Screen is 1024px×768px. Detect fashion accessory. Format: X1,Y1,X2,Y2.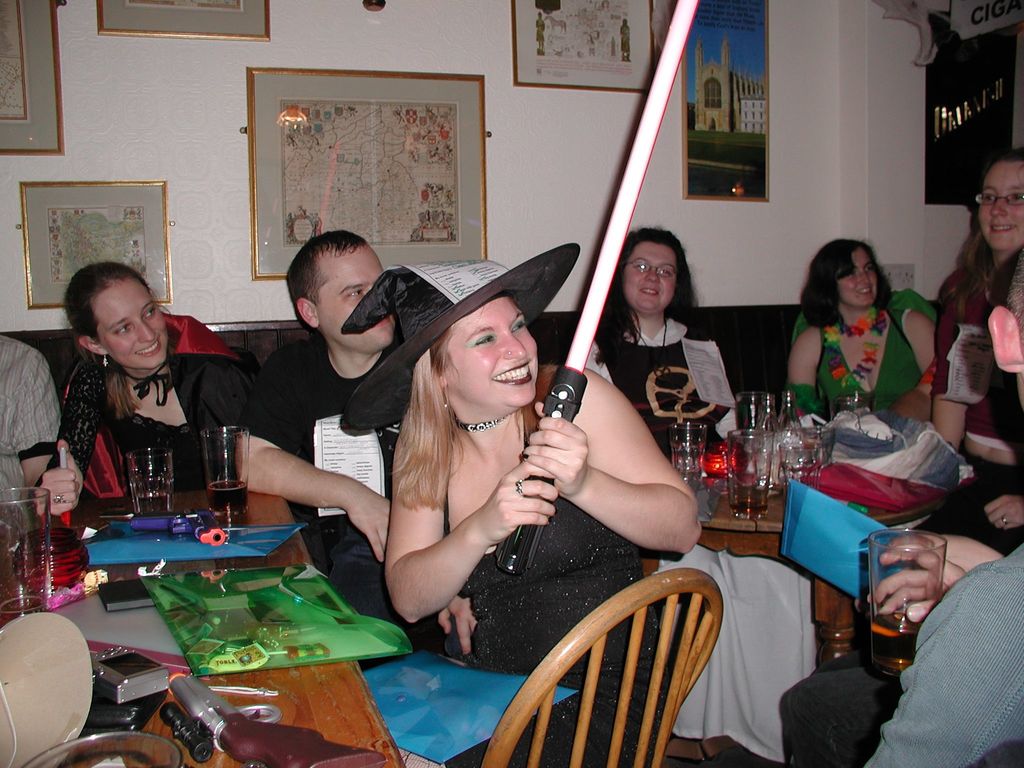
131,355,182,400.
